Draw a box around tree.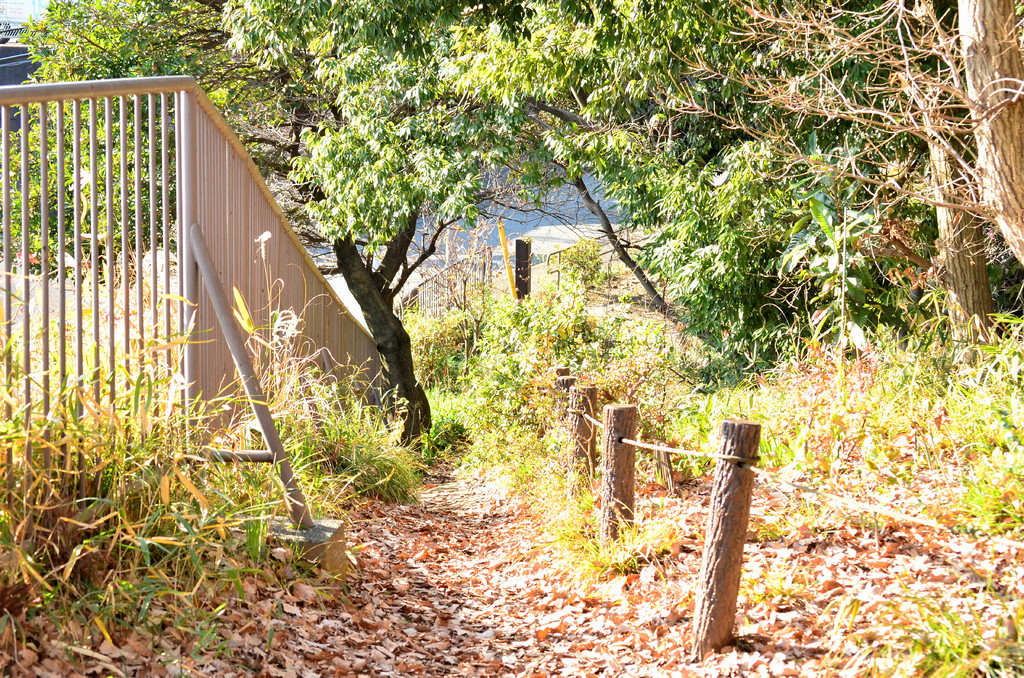
(x1=0, y1=0, x2=730, y2=460).
